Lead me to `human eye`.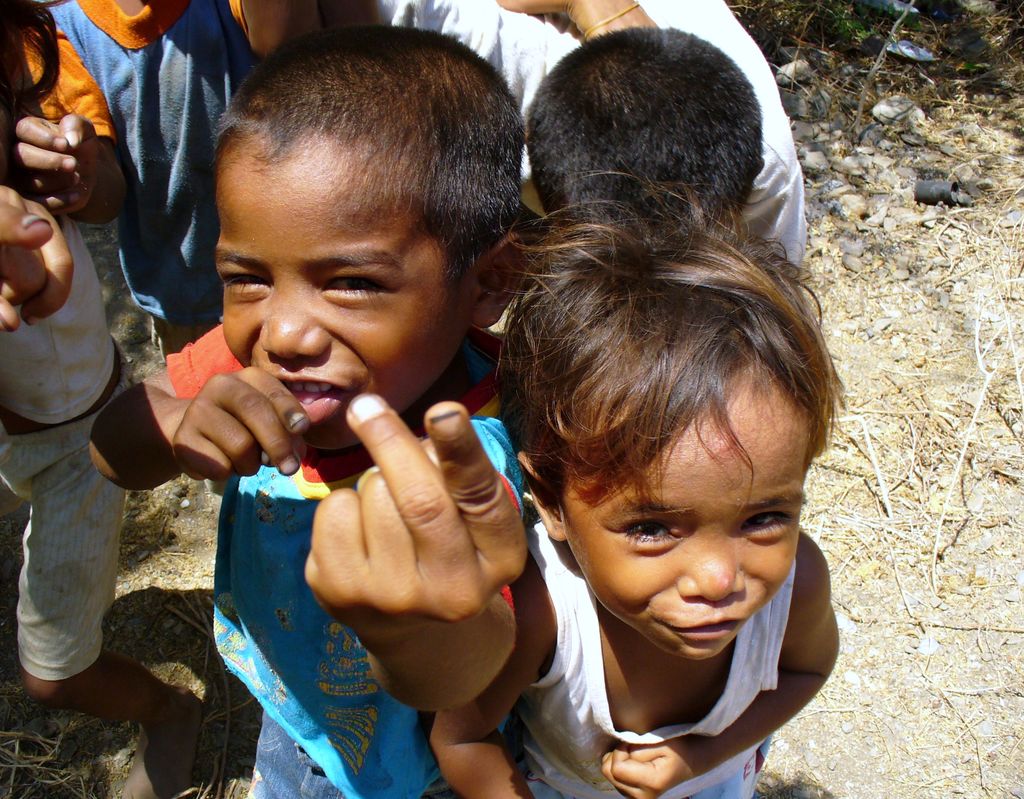
Lead to [left=740, top=509, right=789, bottom=539].
